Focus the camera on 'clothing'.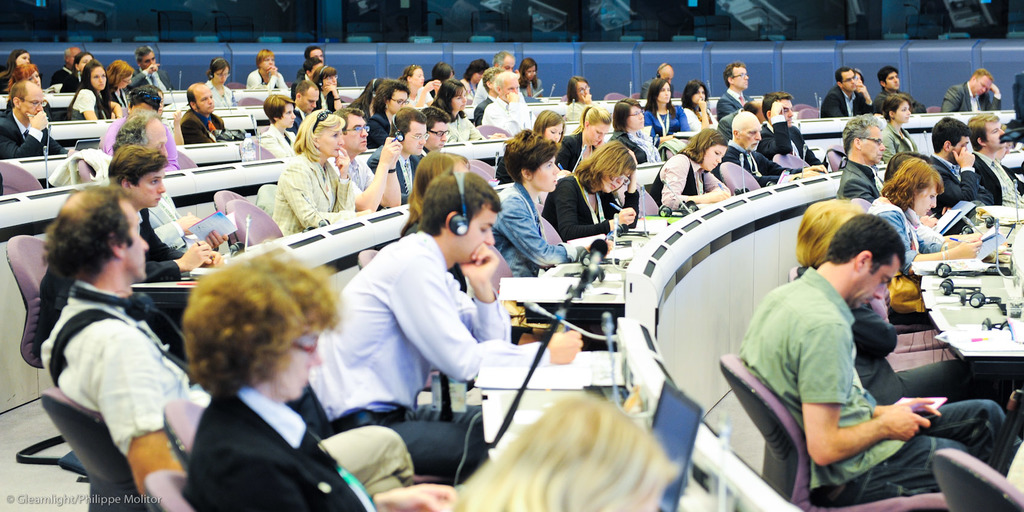
Focus region: crop(148, 192, 185, 252).
